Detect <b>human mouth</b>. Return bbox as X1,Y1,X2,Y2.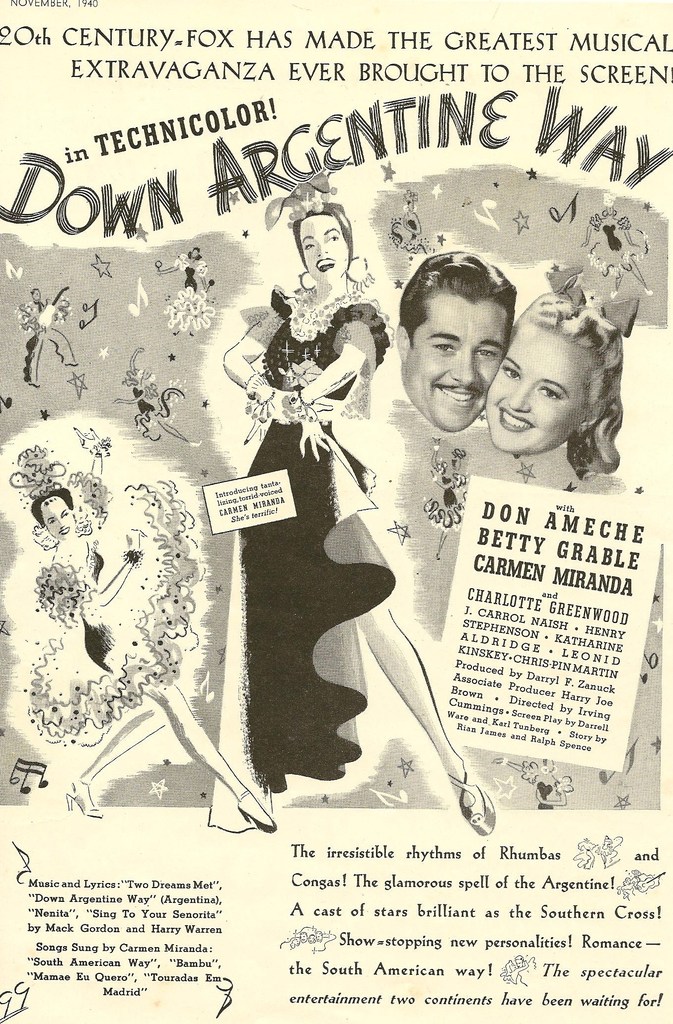
320,257,333,269.
